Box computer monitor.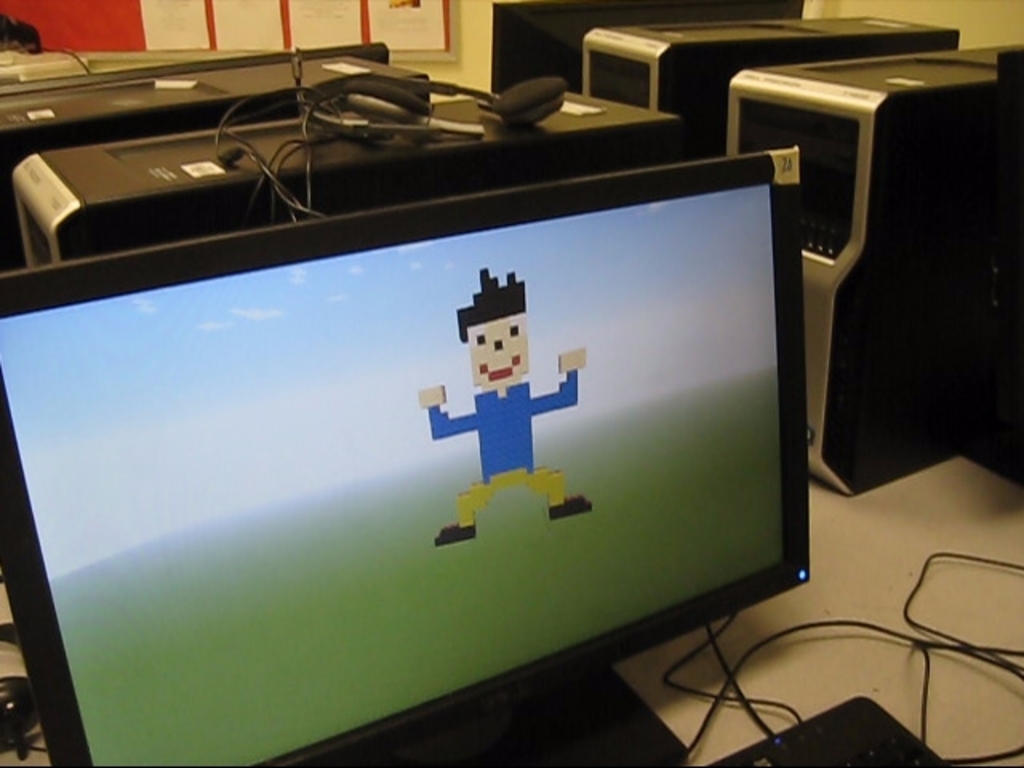
[left=0, top=149, right=829, bottom=766].
